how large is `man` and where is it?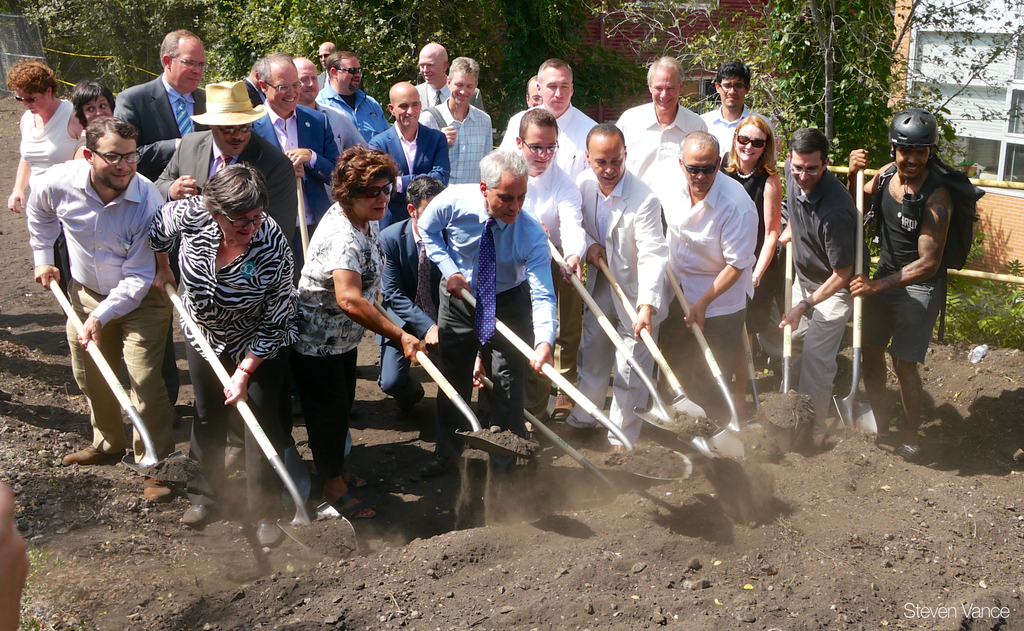
Bounding box: {"x1": 115, "y1": 28, "x2": 214, "y2": 184}.
